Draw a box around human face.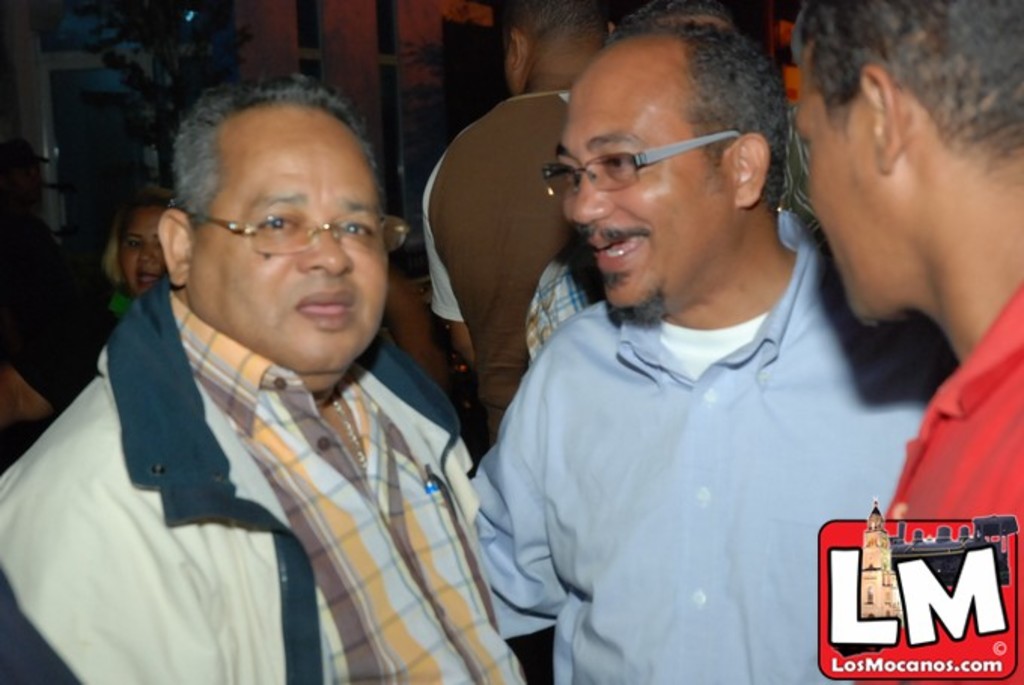
box=[114, 206, 170, 300].
